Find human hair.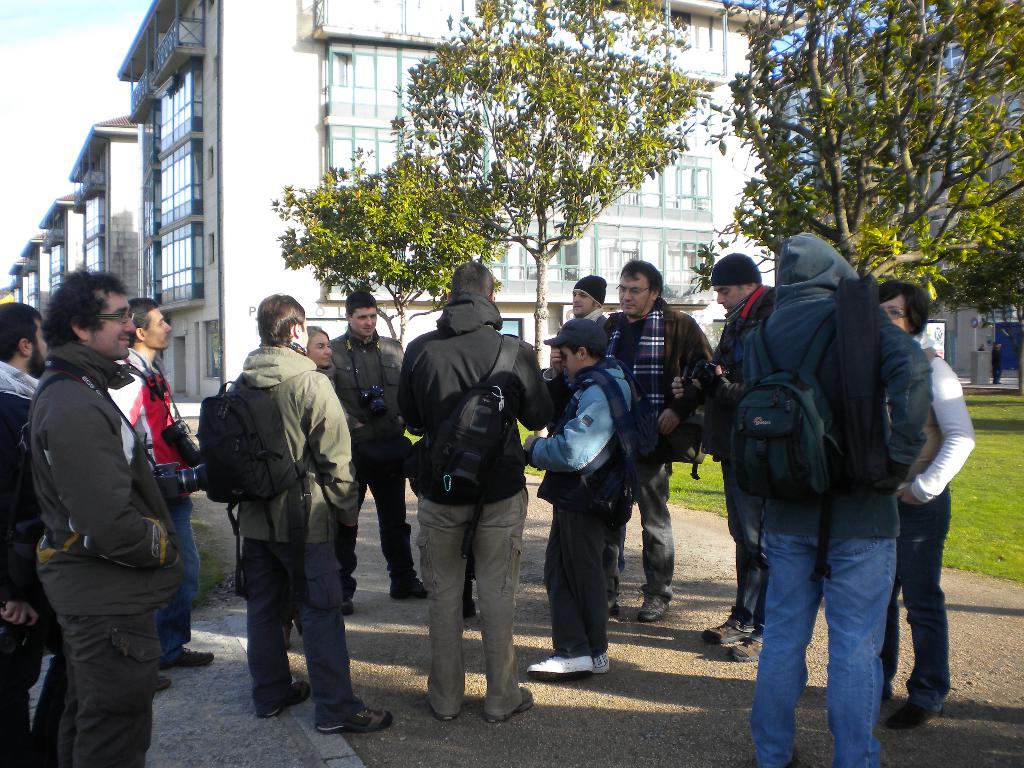
rect(305, 323, 330, 353).
